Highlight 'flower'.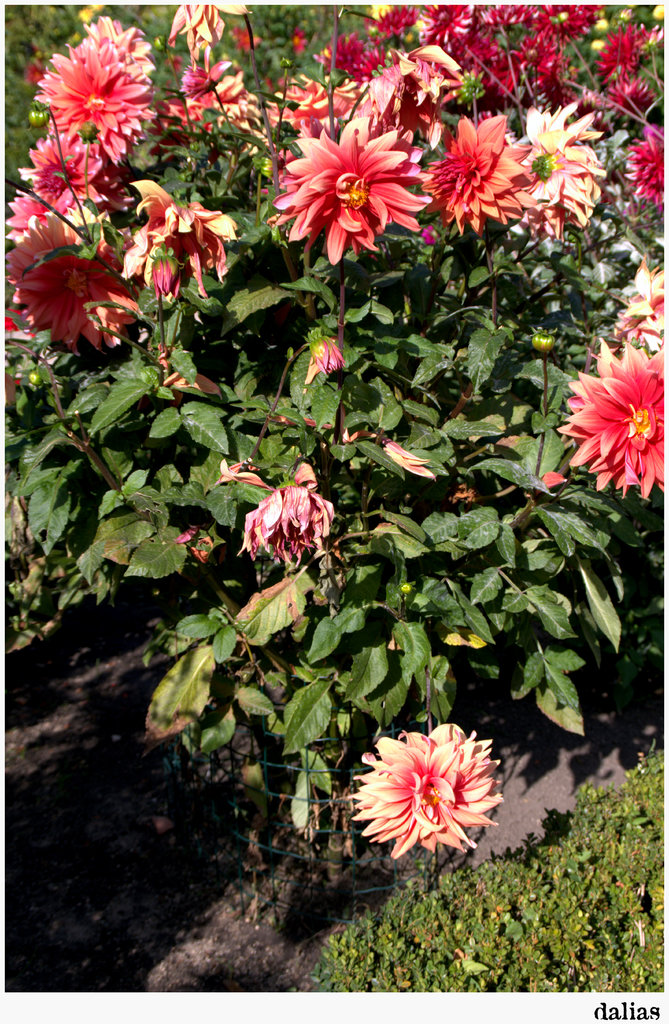
Highlighted region: rect(338, 425, 438, 481).
